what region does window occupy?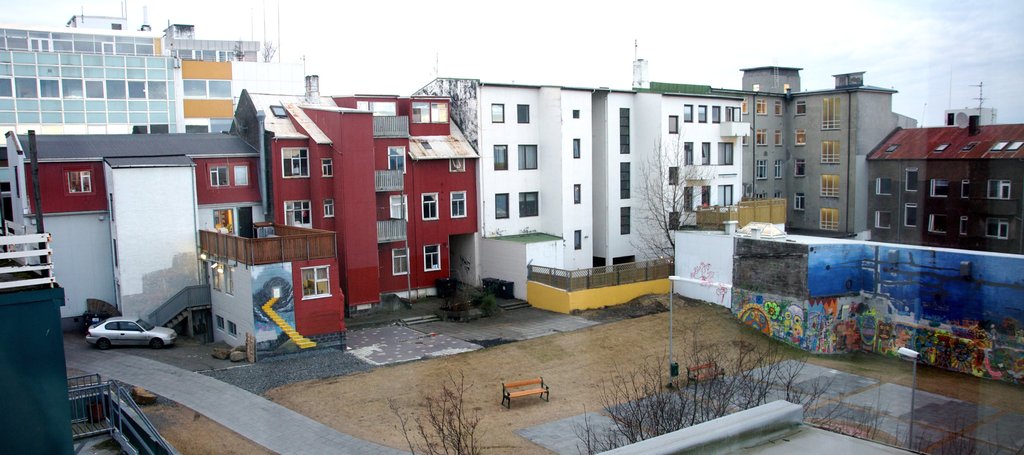
[283, 192, 314, 228].
